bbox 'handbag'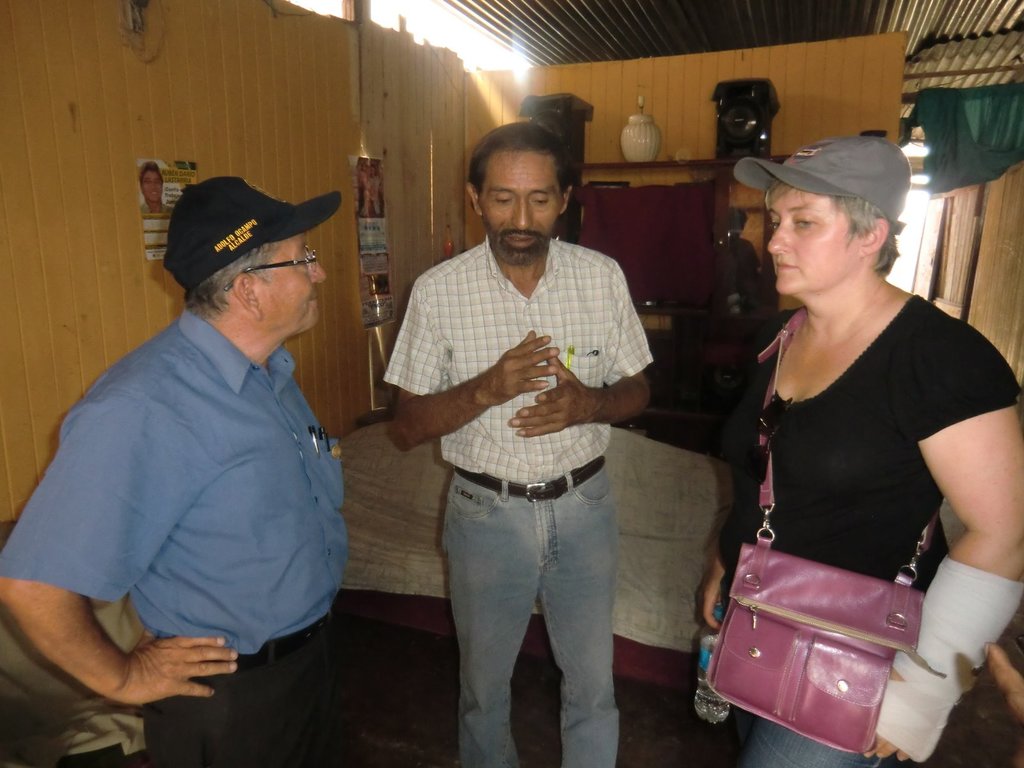
rect(704, 305, 947, 755)
